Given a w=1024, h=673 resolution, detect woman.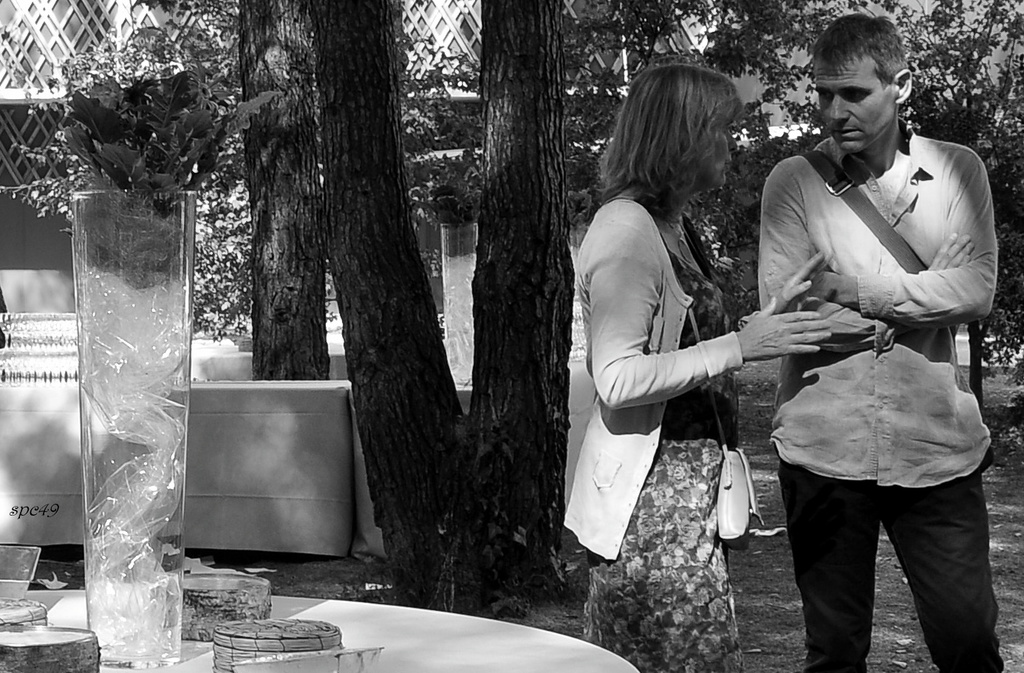
box(559, 65, 782, 646).
